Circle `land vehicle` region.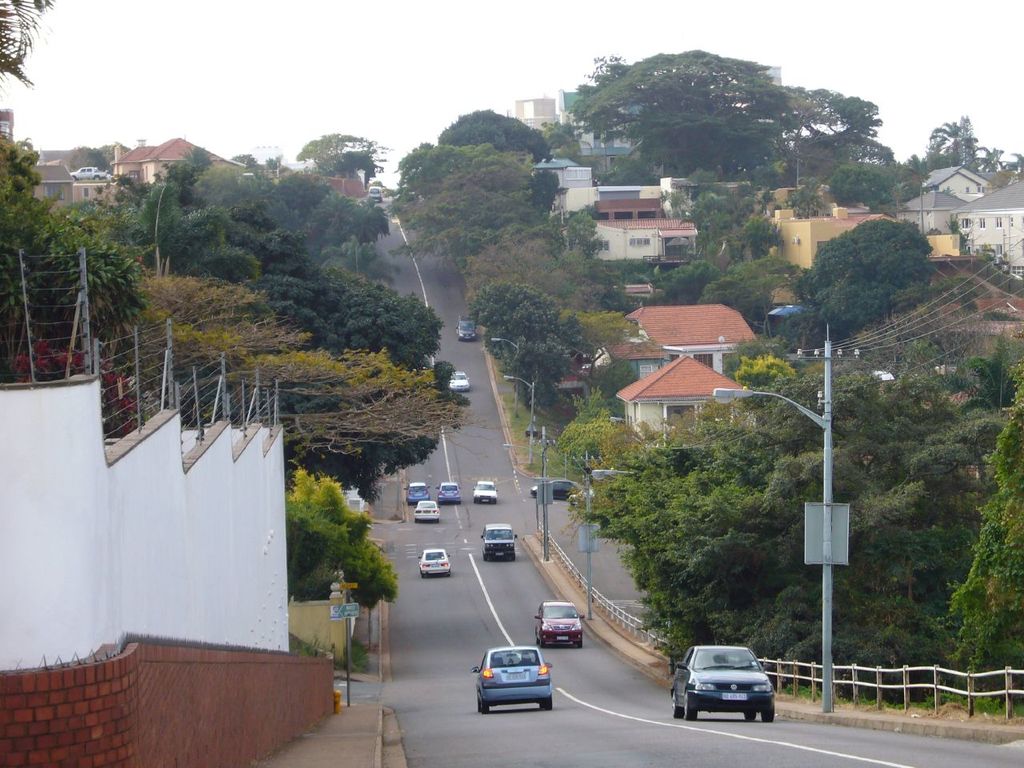
Region: <box>450,370,468,390</box>.
